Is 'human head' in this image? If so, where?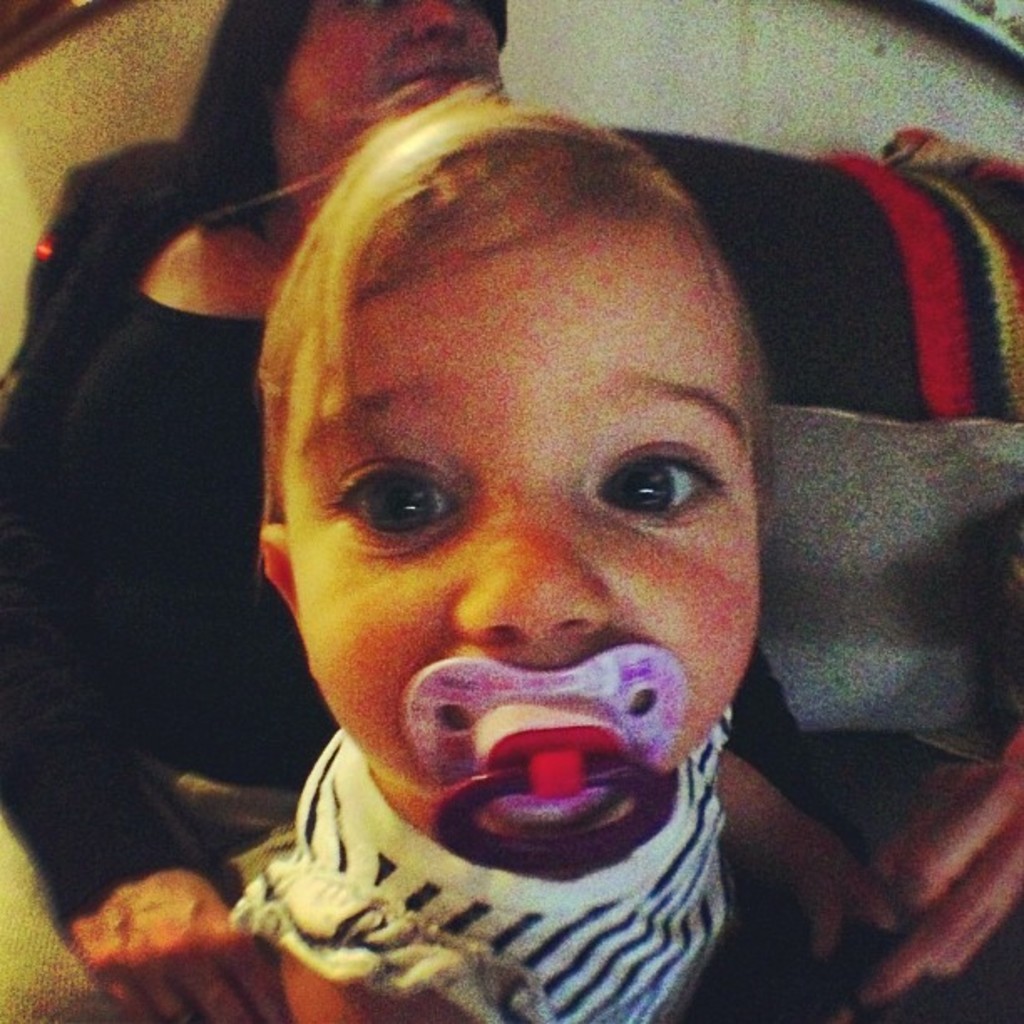
Yes, at 211:0:507:157.
